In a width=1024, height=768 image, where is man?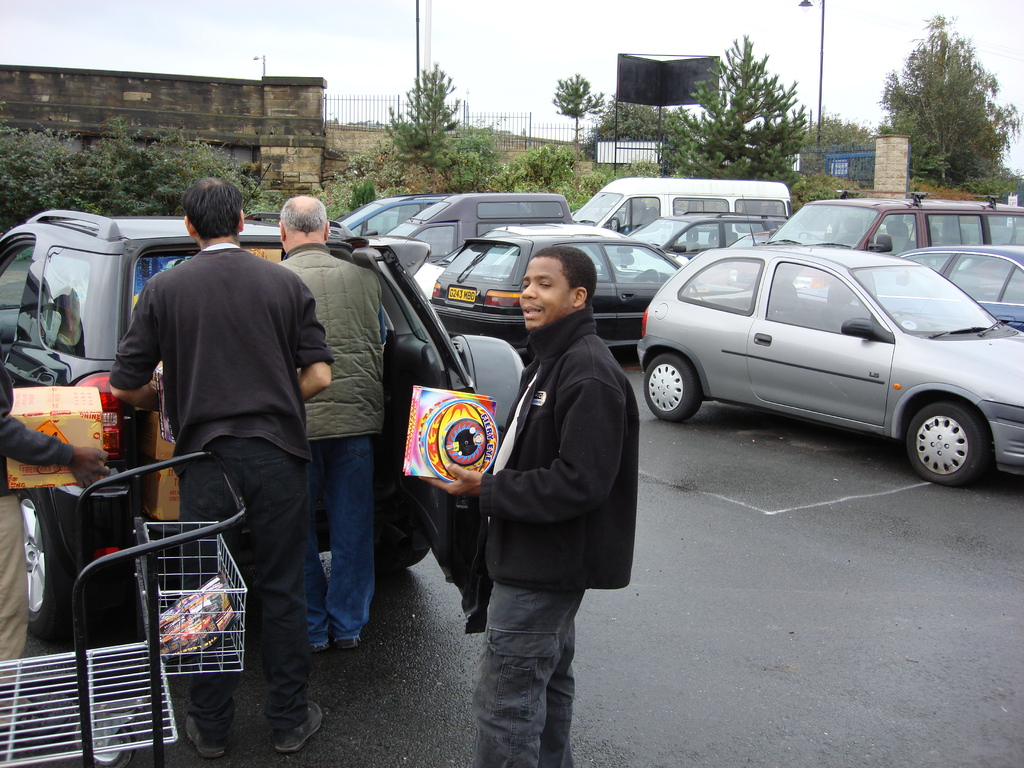
left=0, top=346, right=109, bottom=729.
